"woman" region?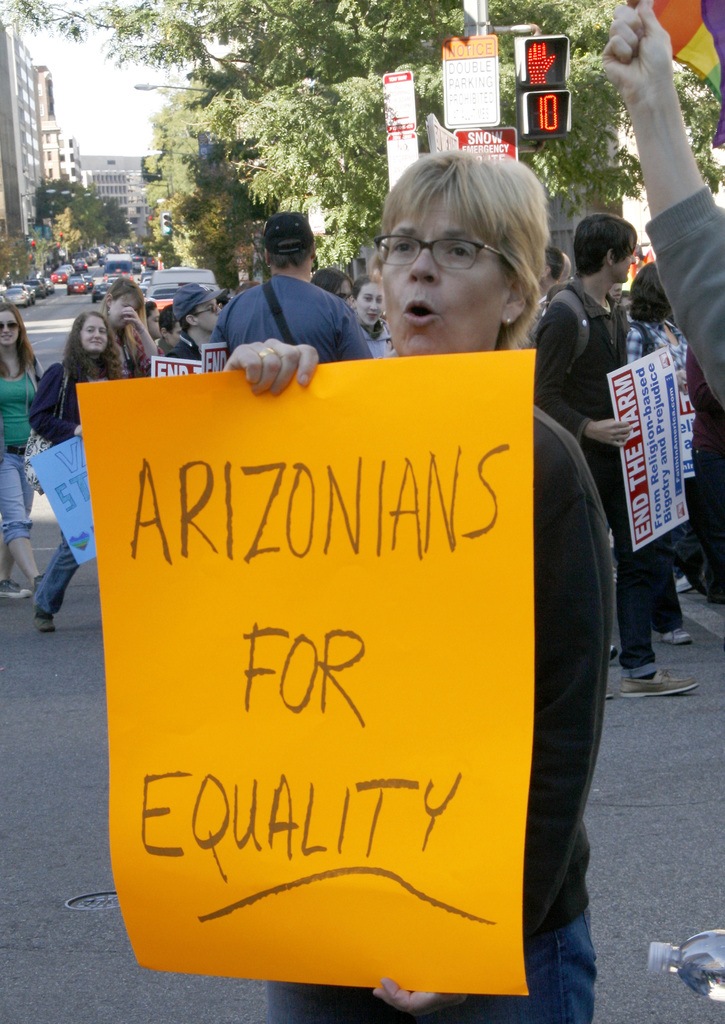
(x1=0, y1=305, x2=47, y2=598)
